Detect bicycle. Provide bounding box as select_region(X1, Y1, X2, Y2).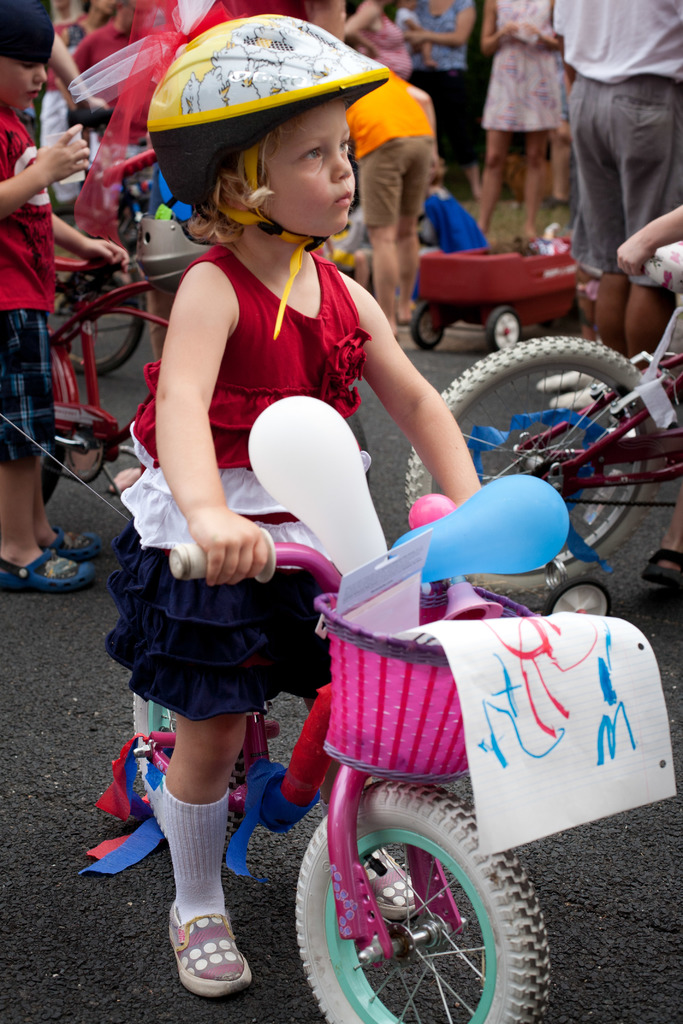
select_region(128, 527, 557, 1023).
